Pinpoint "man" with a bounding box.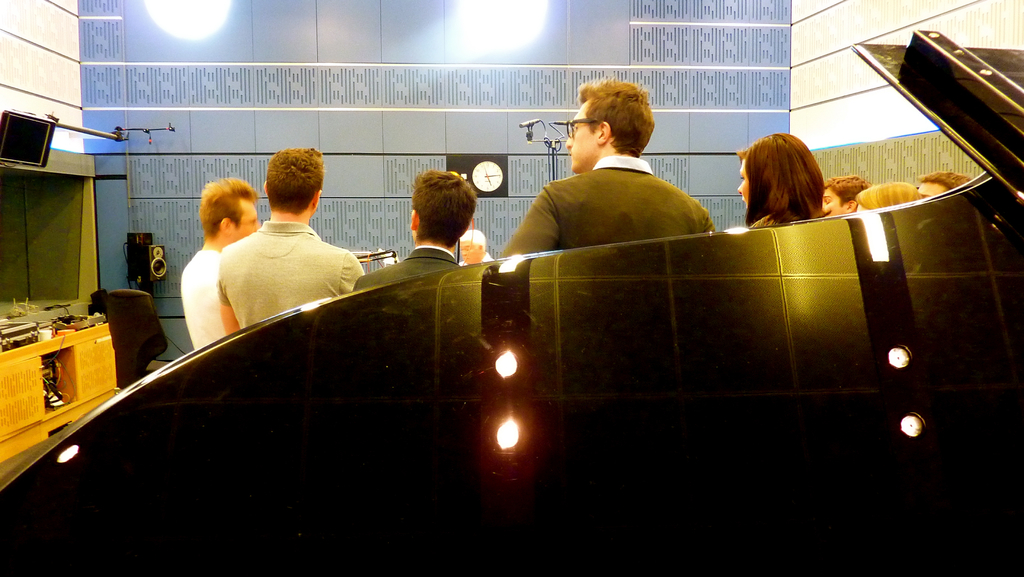
177/175/268/343.
